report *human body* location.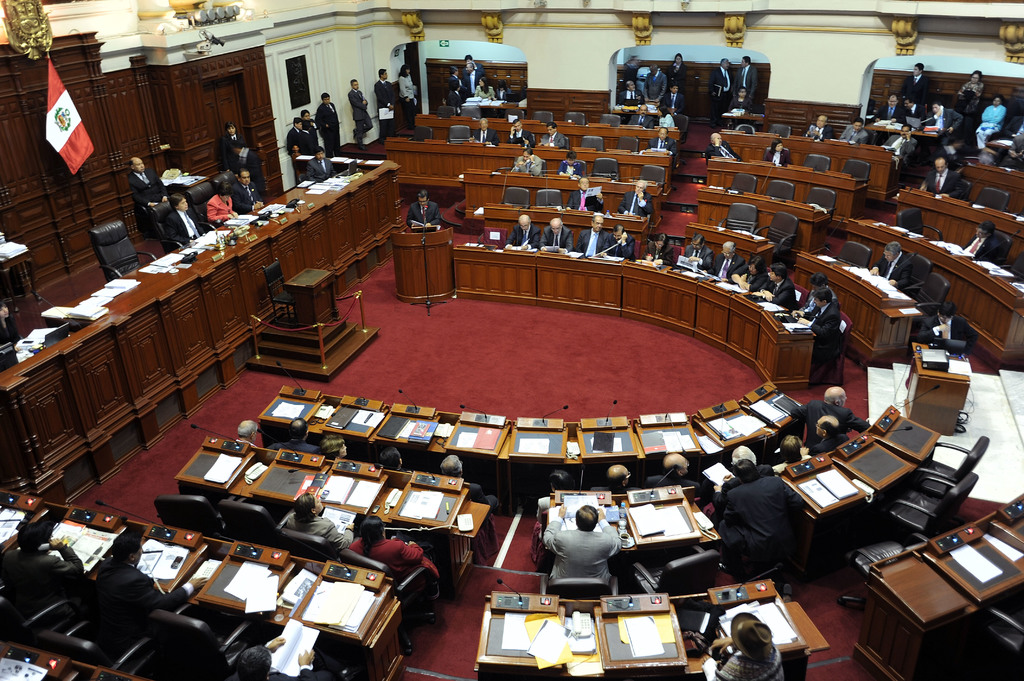
Report: 620:189:652:223.
